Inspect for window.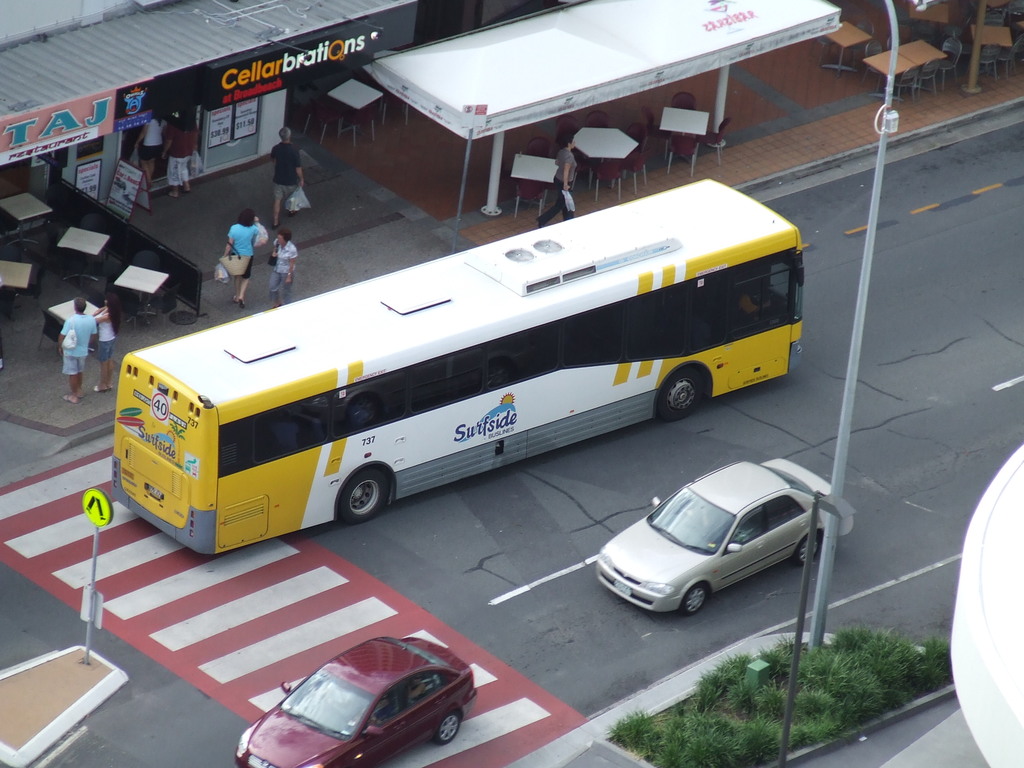
Inspection: left=367, top=692, right=390, bottom=730.
